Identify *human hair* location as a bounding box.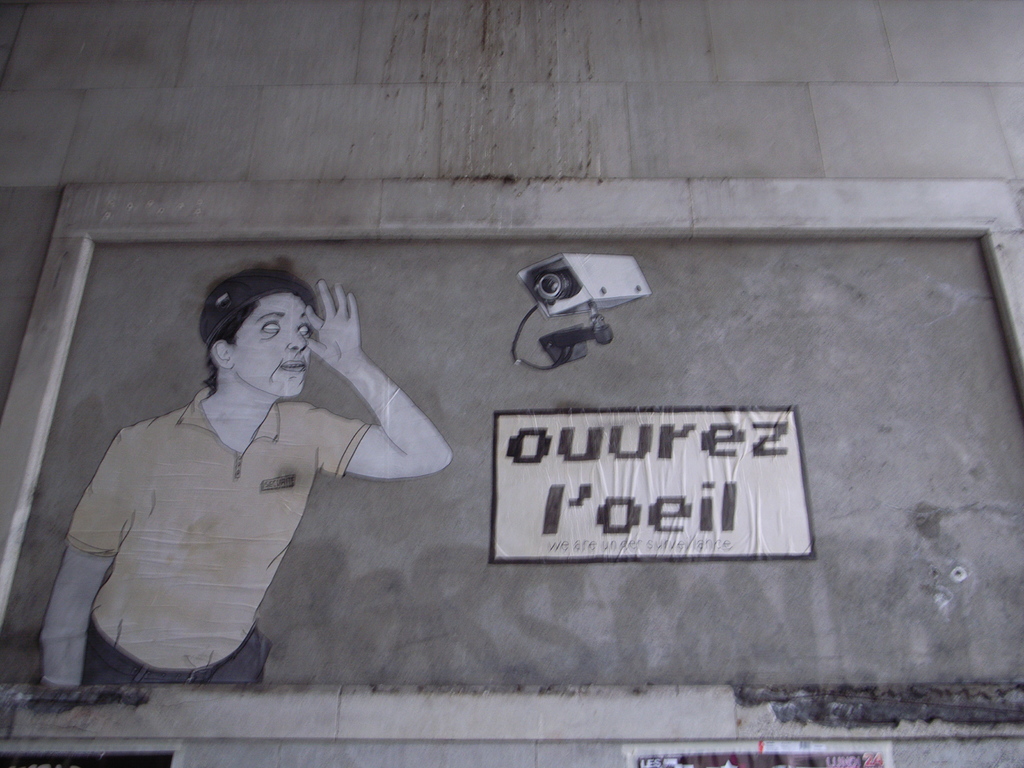
bbox=(202, 297, 256, 396).
